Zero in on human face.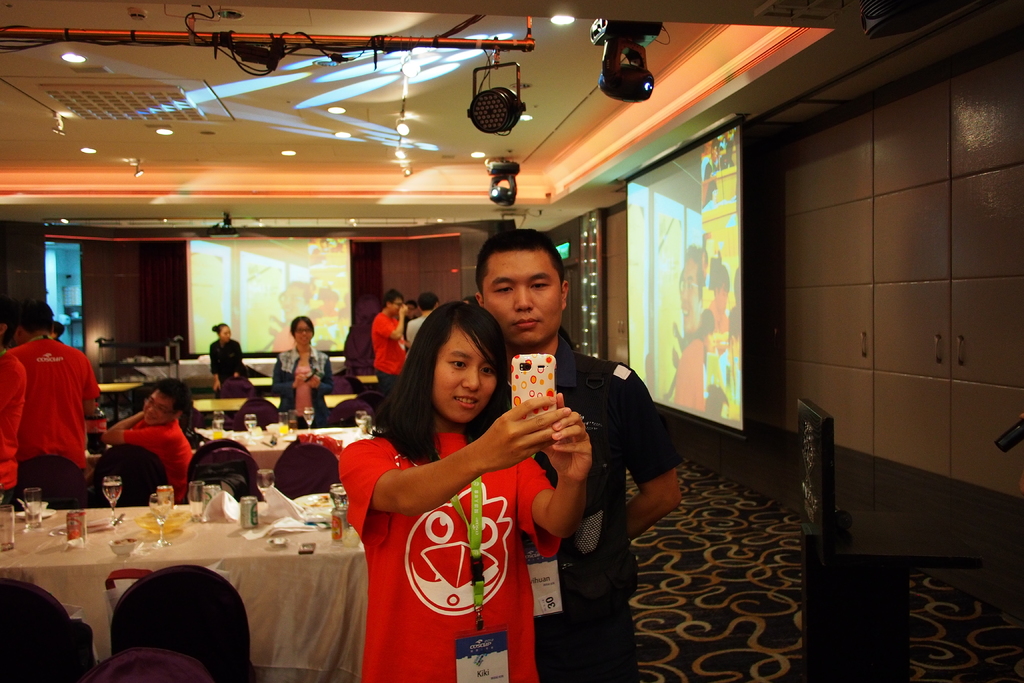
Zeroed in: (left=218, top=323, right=238, bottom=343).
